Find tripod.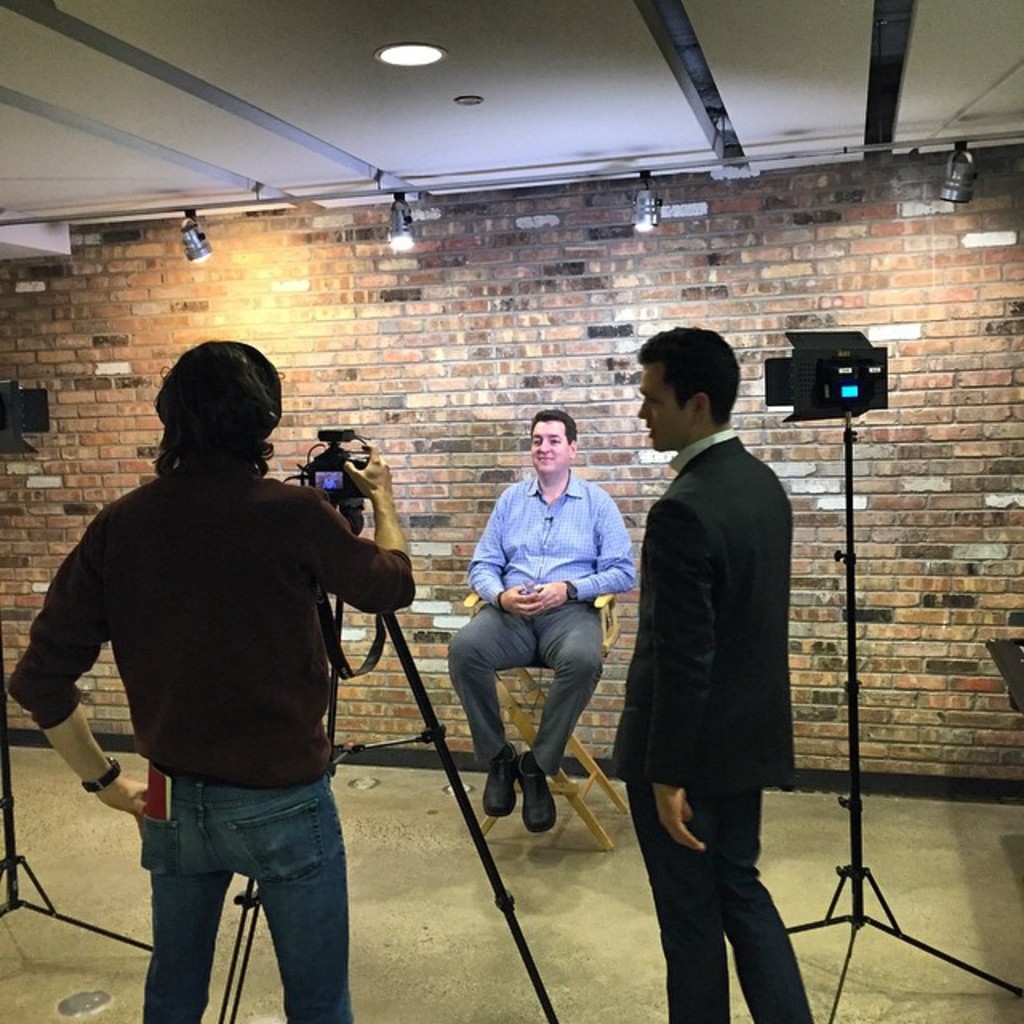
[x1=0, y1=648, x2=154, y2=957].
